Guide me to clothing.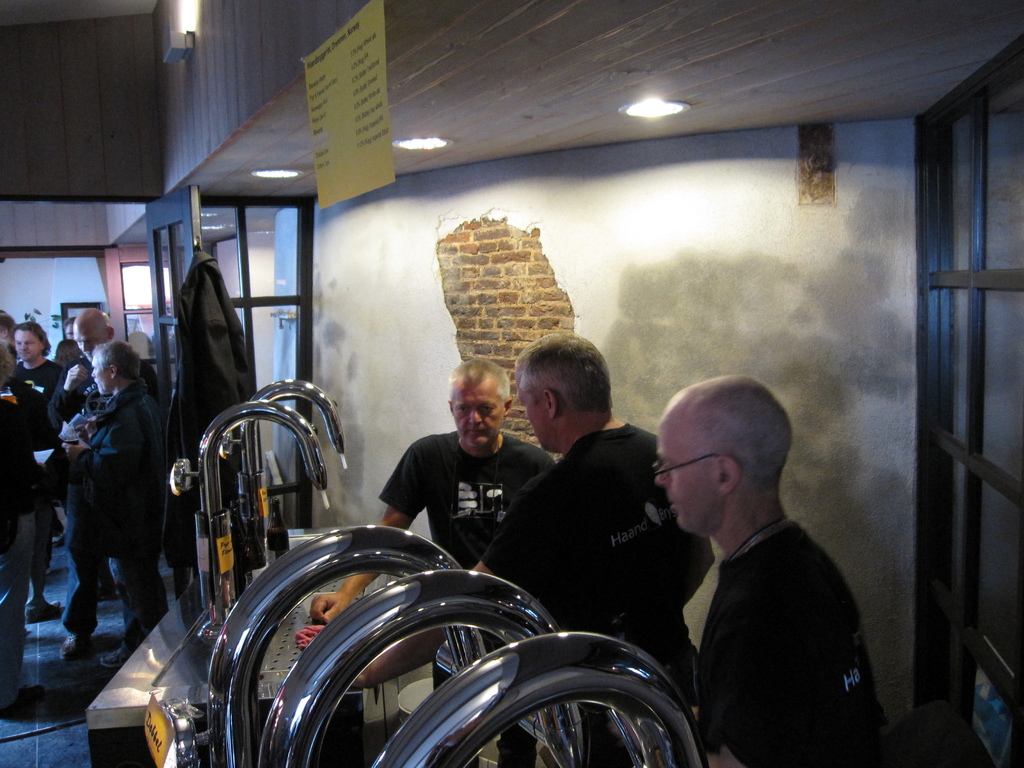
Guidance: (479,420,712,707).
